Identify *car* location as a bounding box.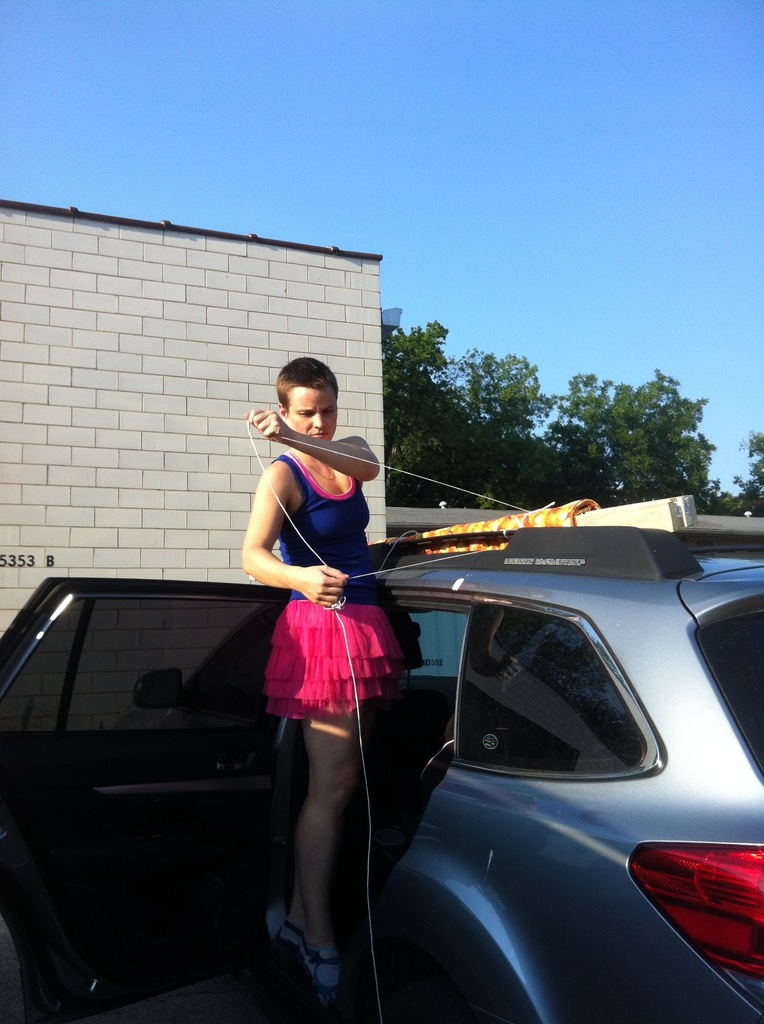
bbox=(71, 472, 763, 1012).
